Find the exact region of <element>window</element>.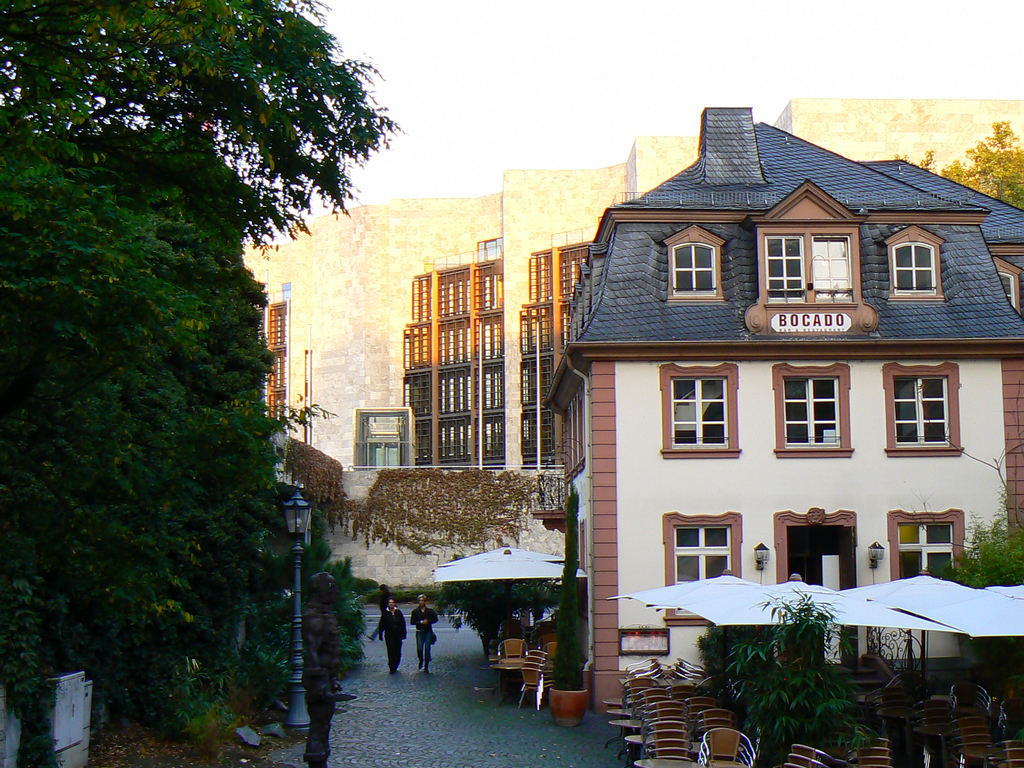
Exact region: (left=663, top=513, right=742, bottom=587).
